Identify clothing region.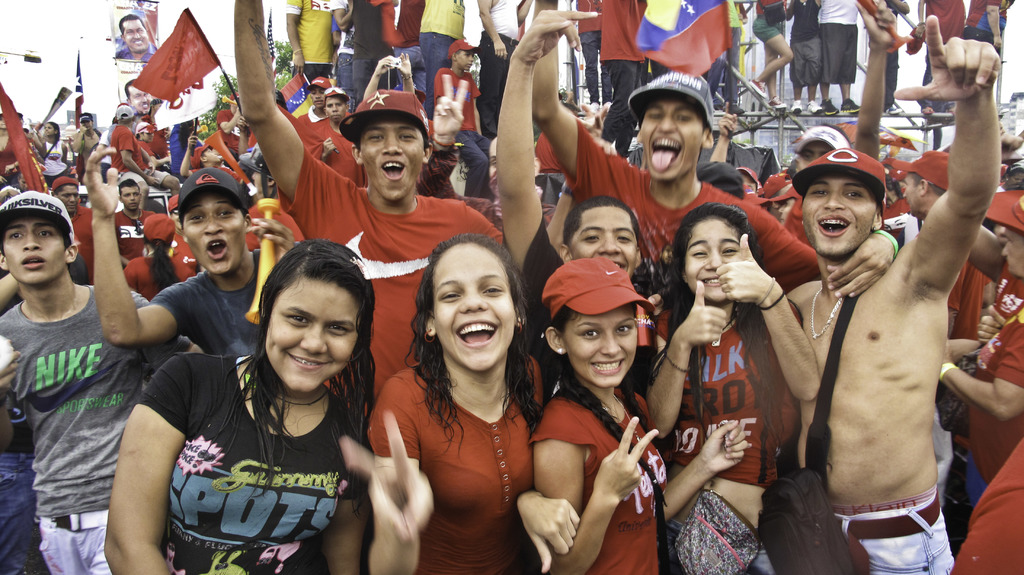
Region: <box>919,0,972,118</box>.
